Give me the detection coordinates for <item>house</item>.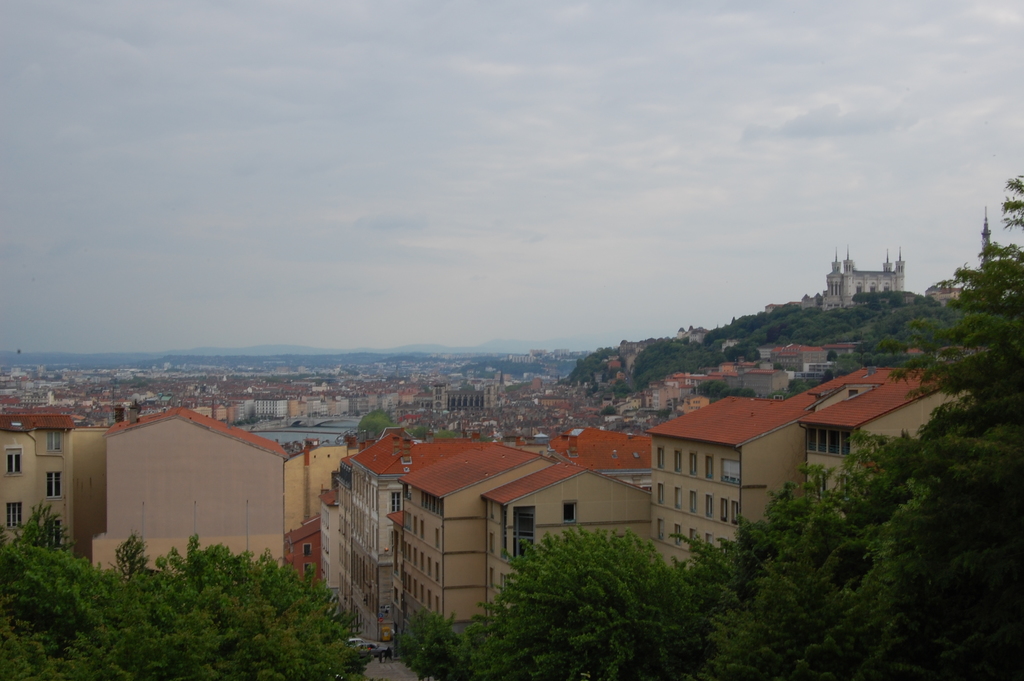
locate(920, 282, 971, 311).
